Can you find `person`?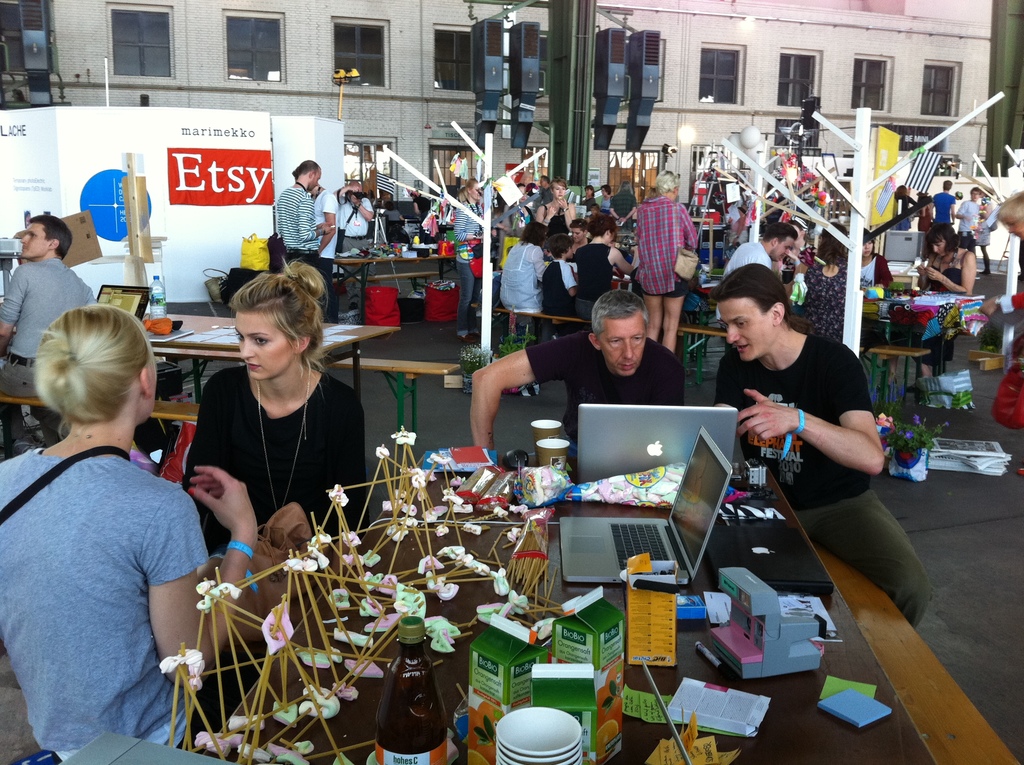
Yes, bounding box: 0/211/95/456.
